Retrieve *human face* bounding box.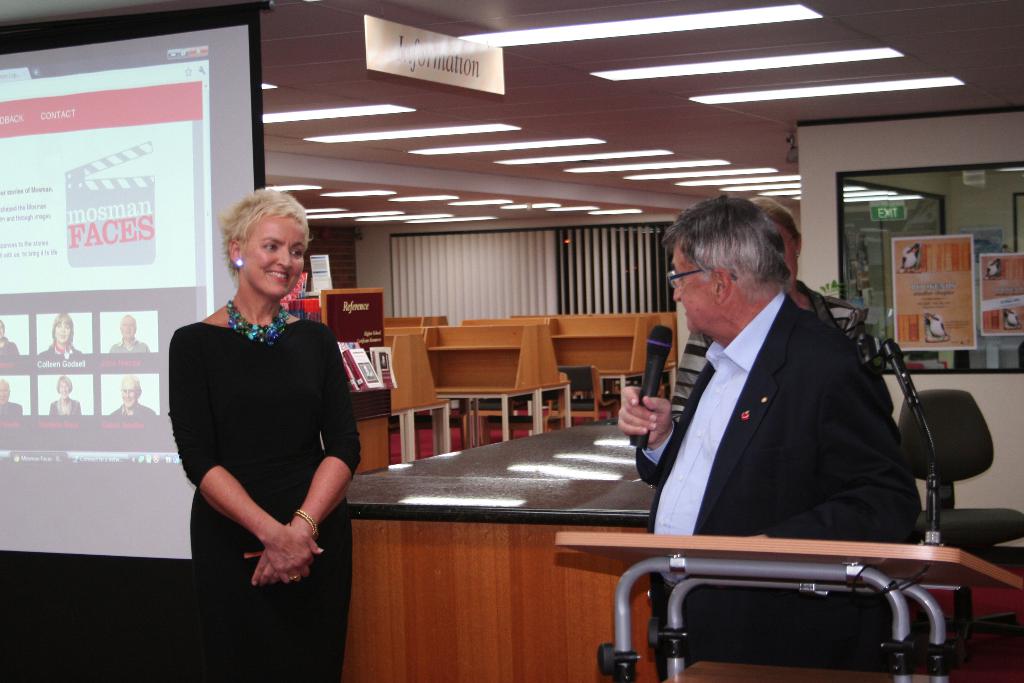
Bounding box: bbox=(54, 323, 70, 344).
